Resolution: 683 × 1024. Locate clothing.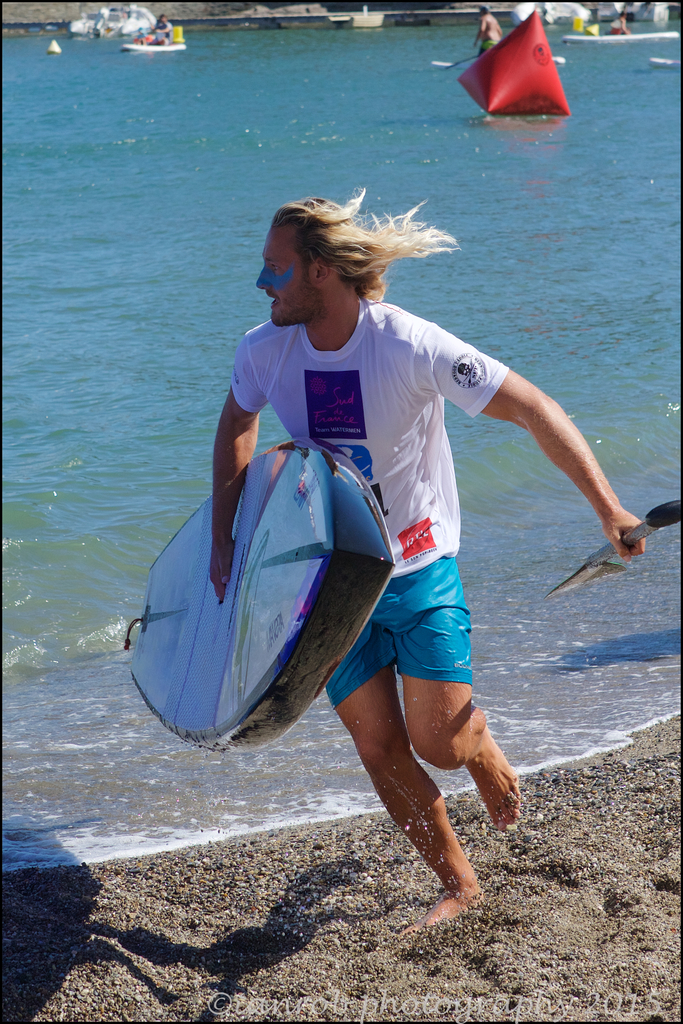
<bbox>191, 277, 550, 717</bbox>.
